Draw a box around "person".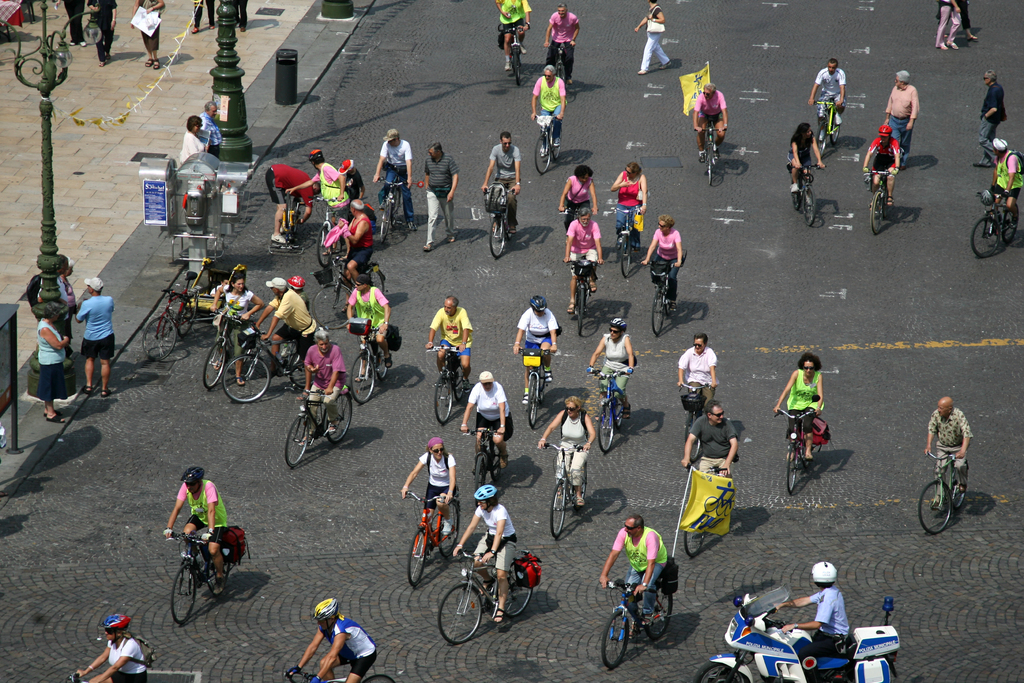
l=806, t=62, r=847, b=129.
